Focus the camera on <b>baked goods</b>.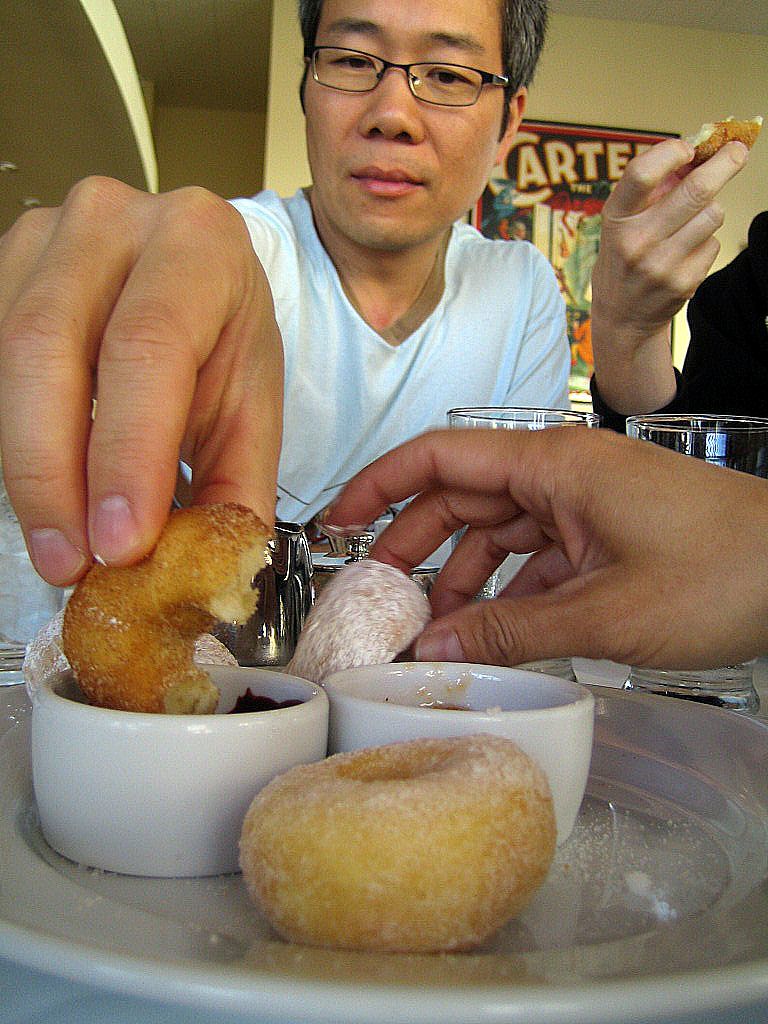
Focus region: {"x1": 234, "y1": 712, "x2": 557, "y2": 960}.
